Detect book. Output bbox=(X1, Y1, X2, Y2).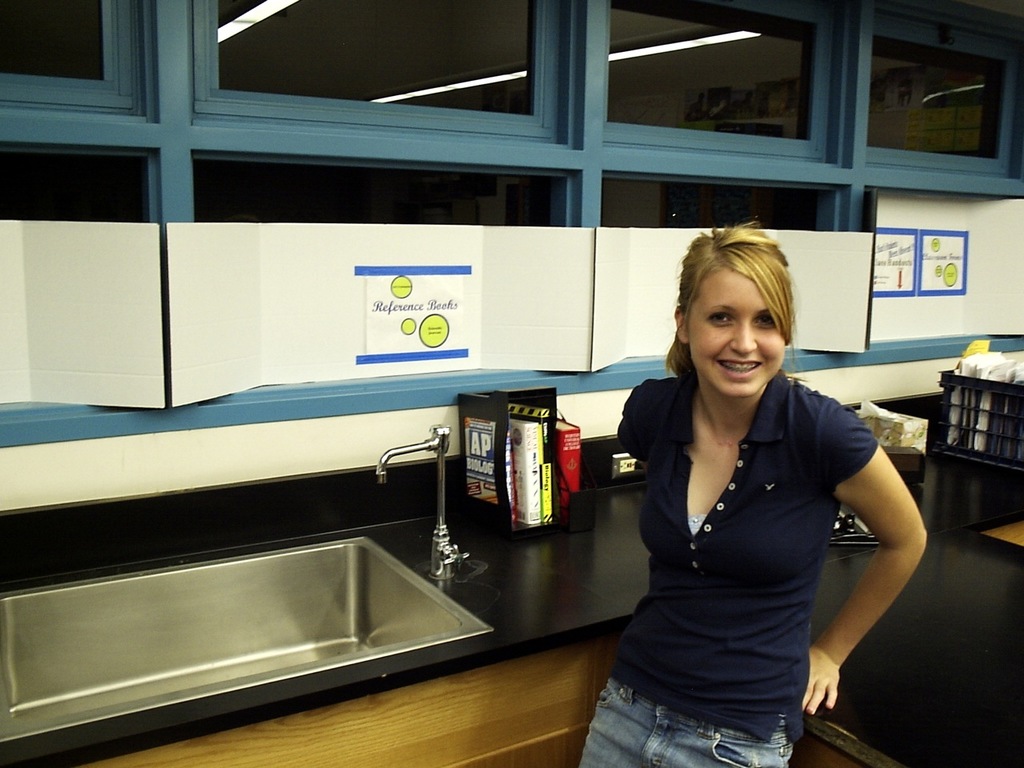
bbox=(489, 407, 563, 538).
